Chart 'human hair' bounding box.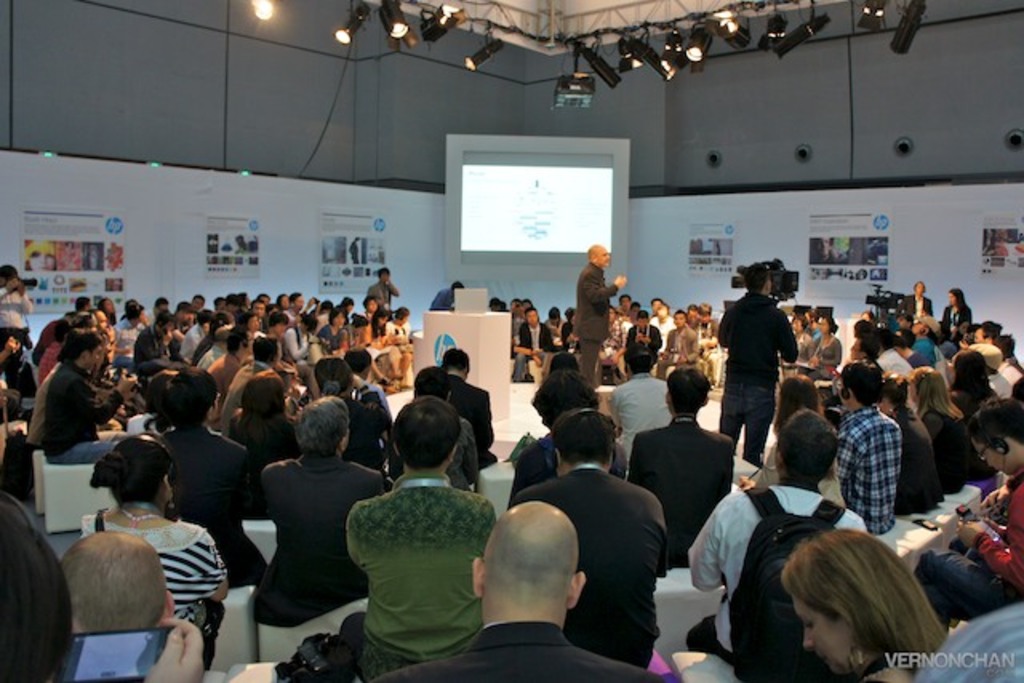
Charted: {"left": 413, "top": 363, "right": 453, "bottom": 403}.
